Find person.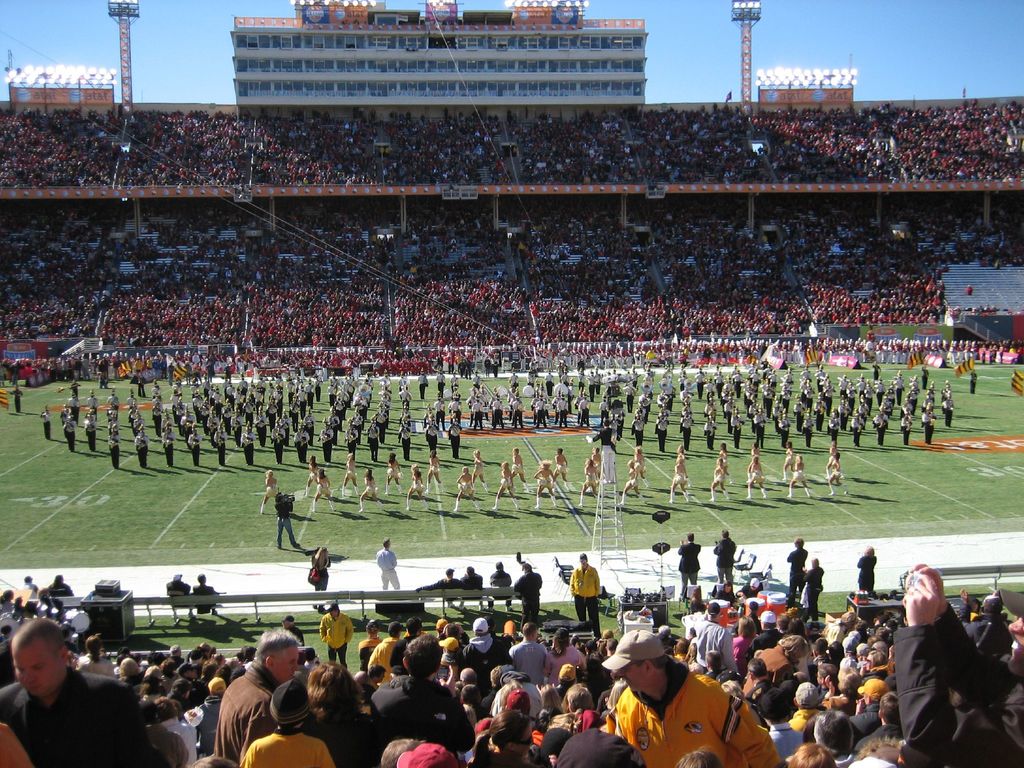
602/630/782/767.
